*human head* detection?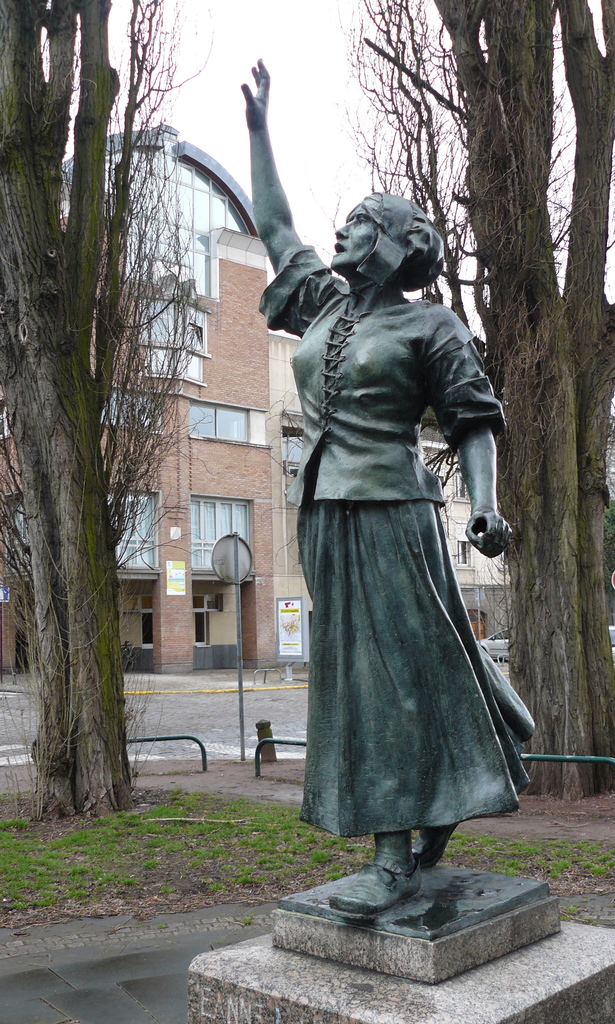
[319, 164, 445, 287]
